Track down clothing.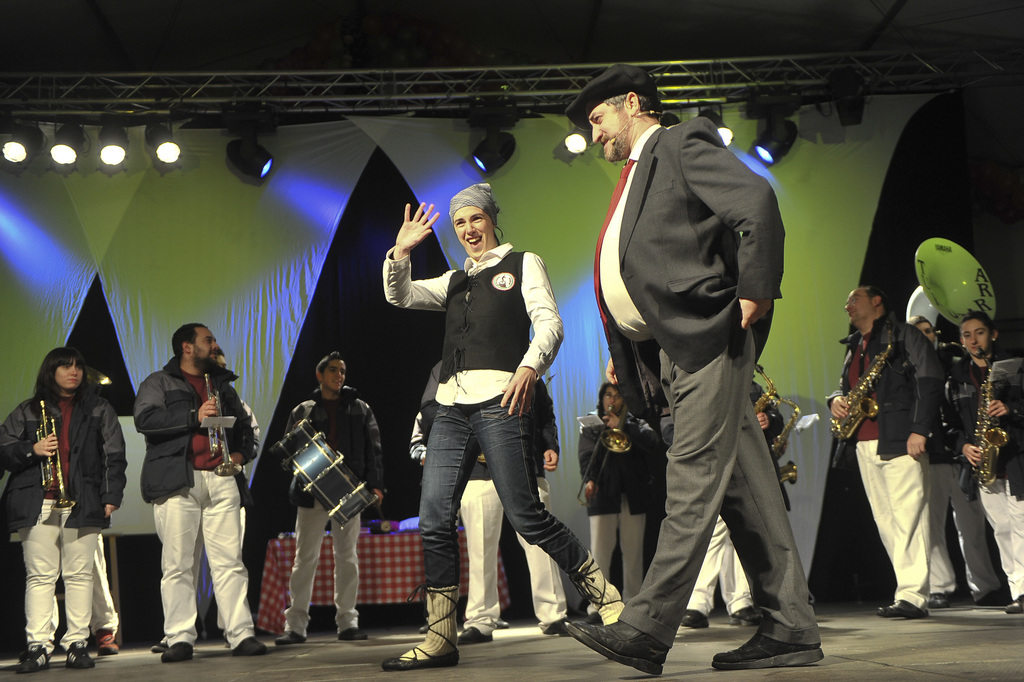
Tracked to region(592, 110, 785, 425).
